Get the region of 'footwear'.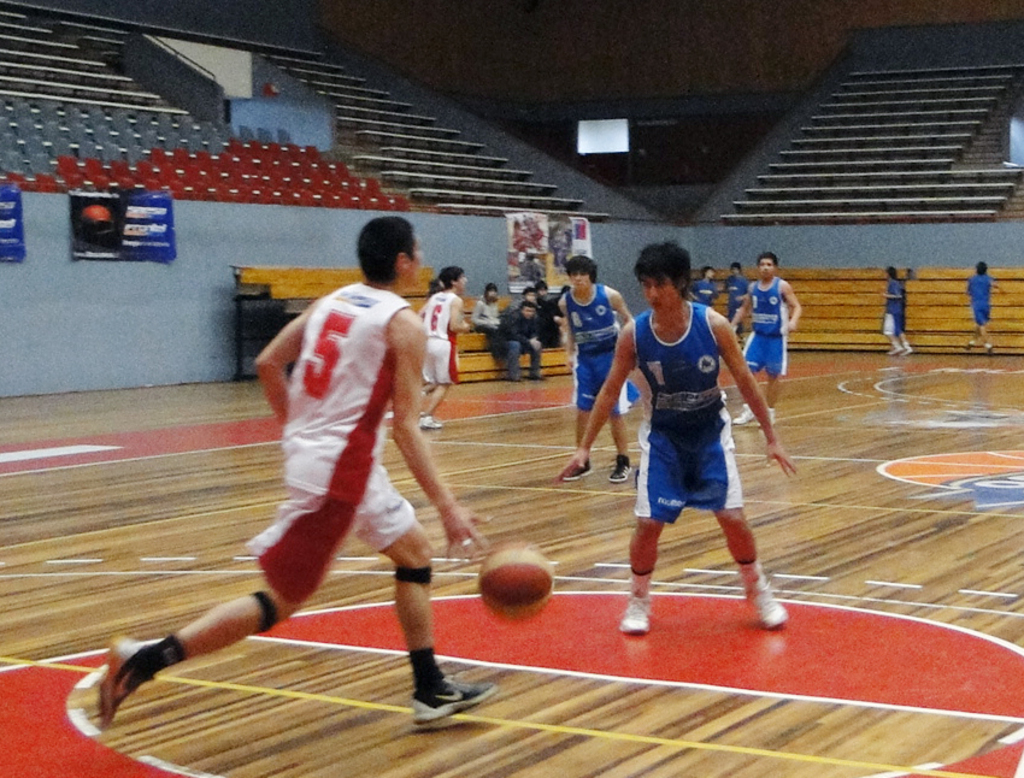
[981, 336, 994, 358].
